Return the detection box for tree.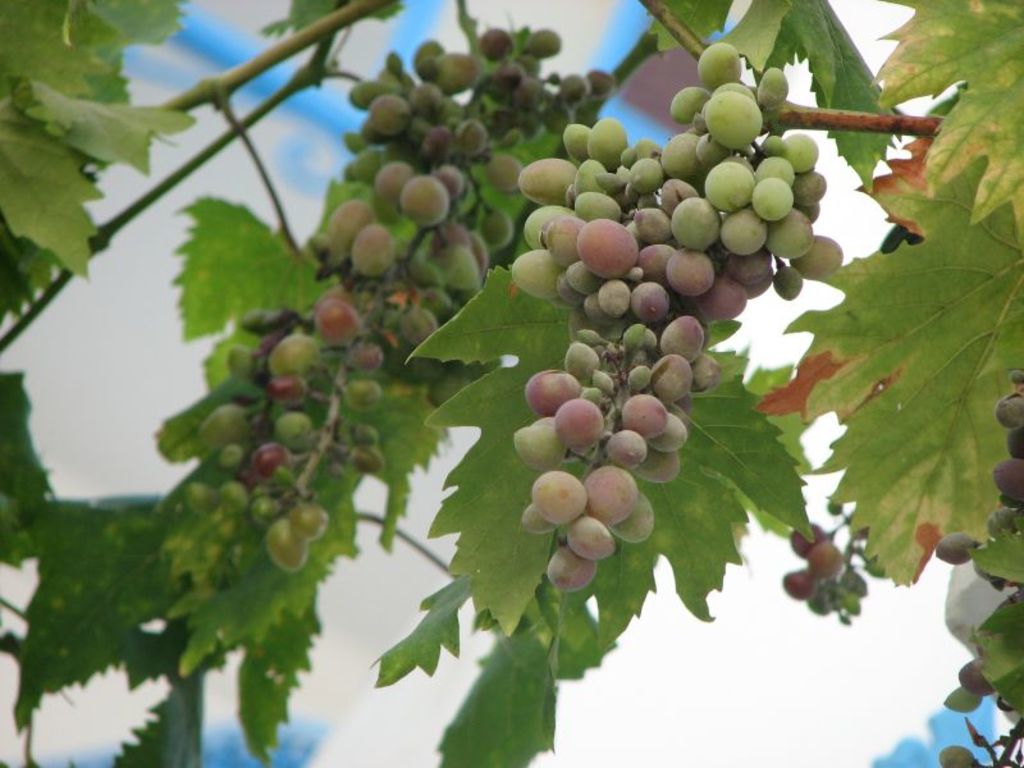
box=[0, 0, 1023, 767].
